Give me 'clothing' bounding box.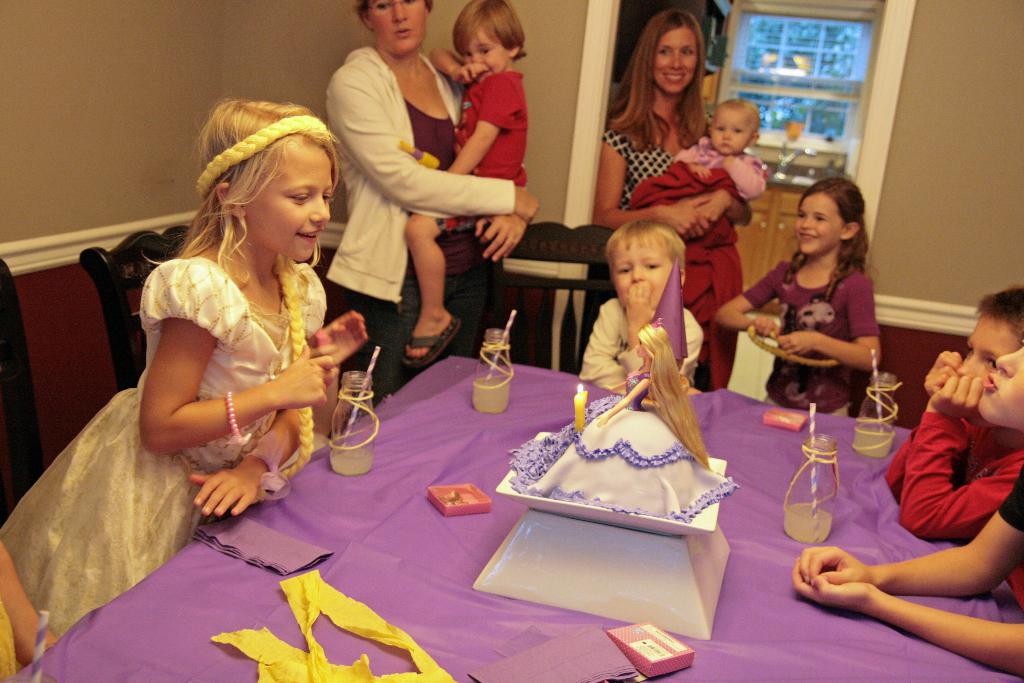
bbox=(429, 67, 531, 229).
